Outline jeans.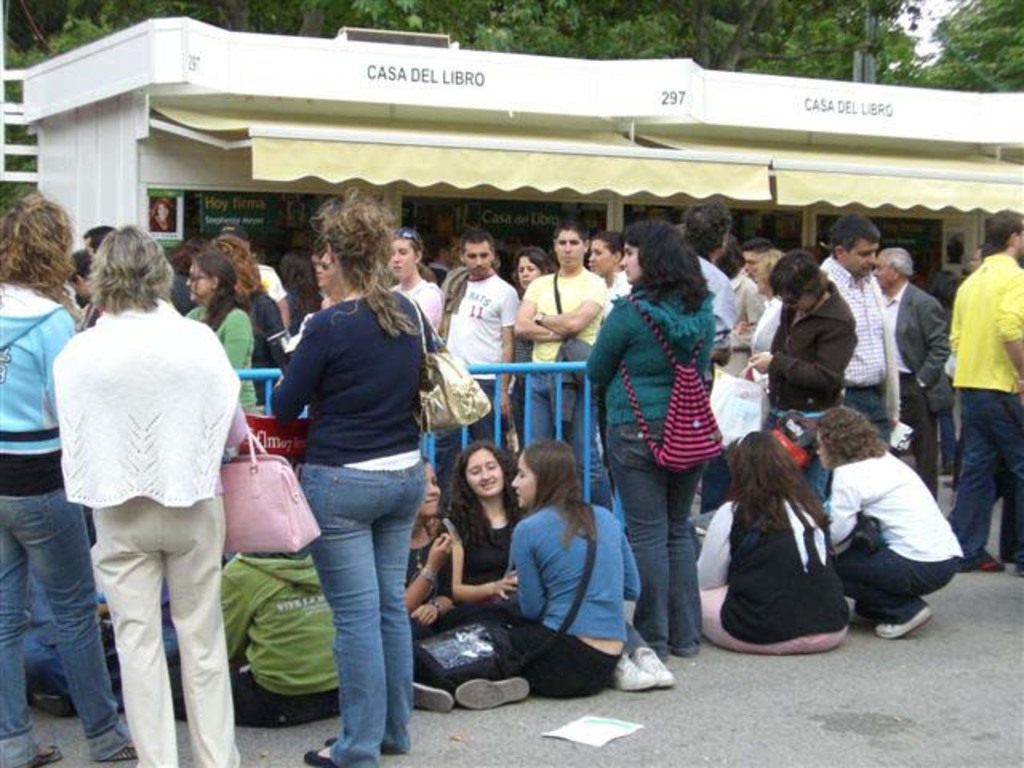
Outline: Rect(520, 368, 573, 466).
